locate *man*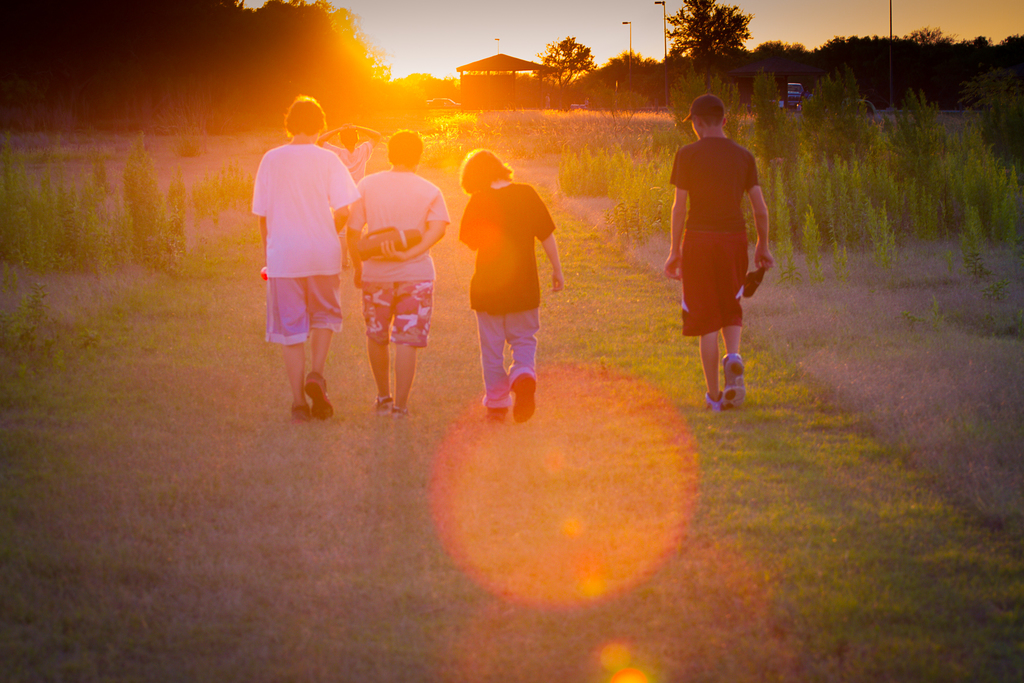
(660, 101, 784, 439)
